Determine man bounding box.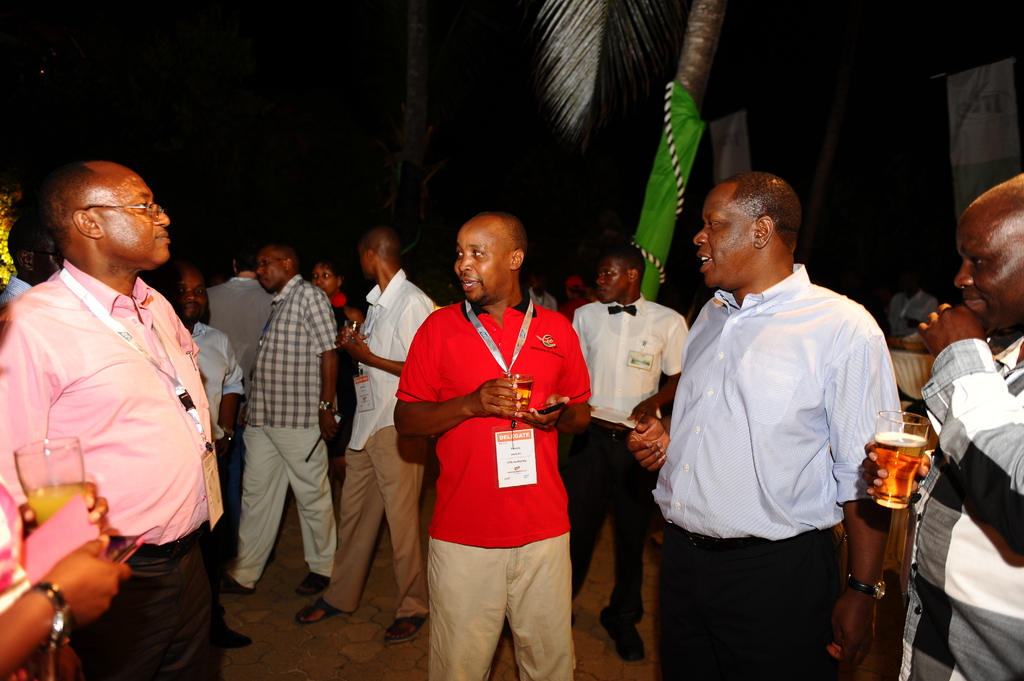
Determined: x1=555, y1=278, x2=594, y2=320.
